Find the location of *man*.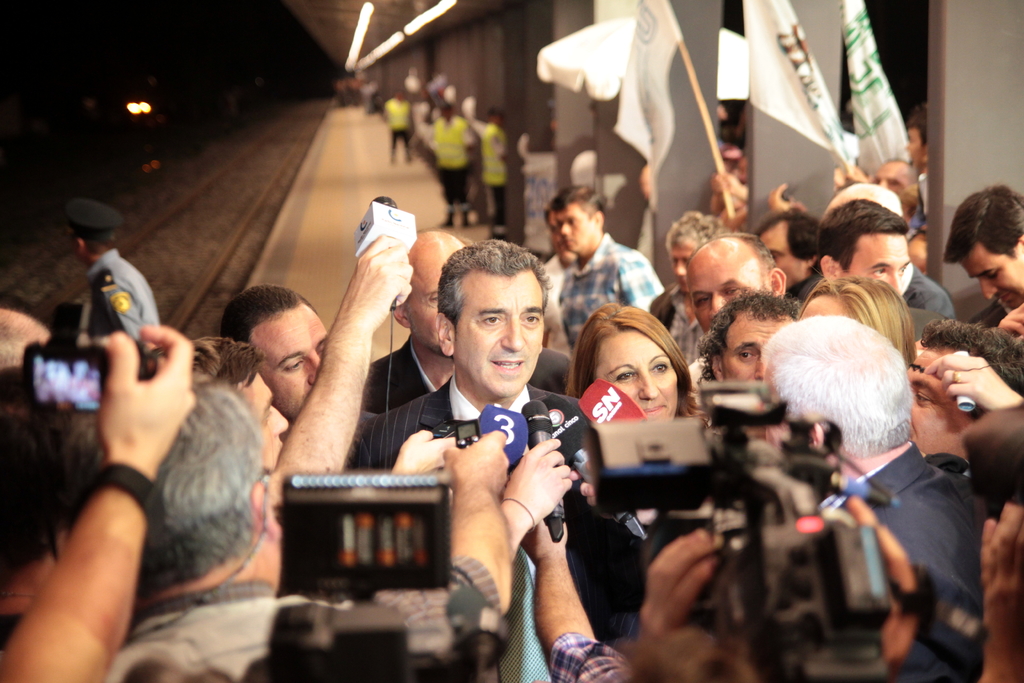
Location: locate(947, 182, 1023, 338).
